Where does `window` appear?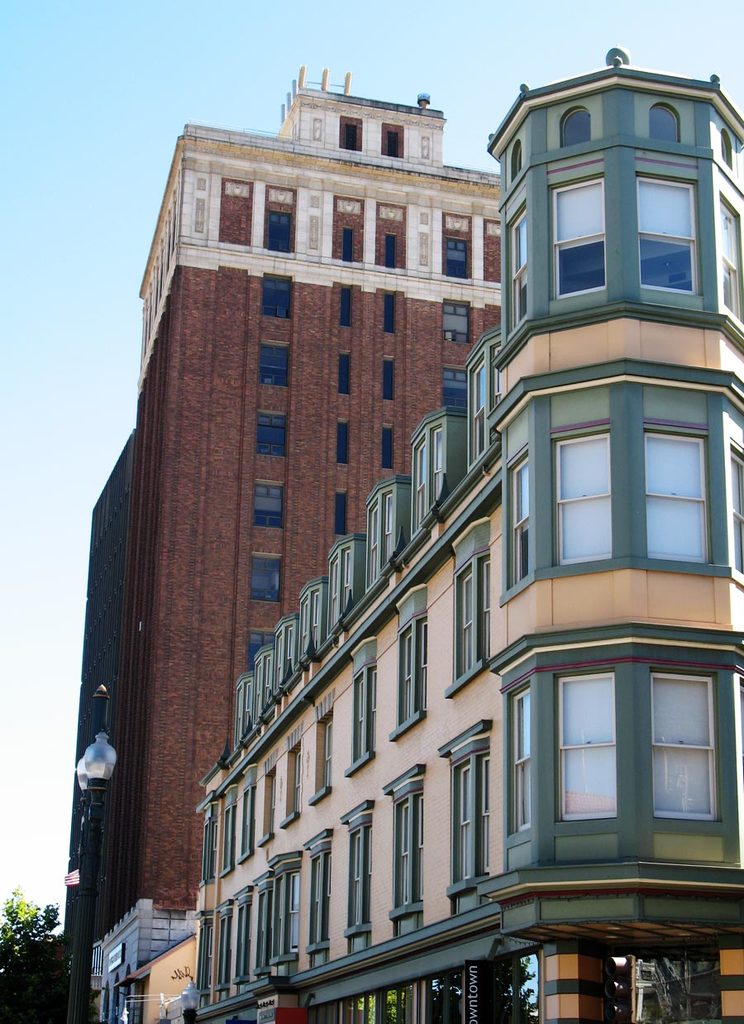
Appears at [252, 553, 284, 604].
